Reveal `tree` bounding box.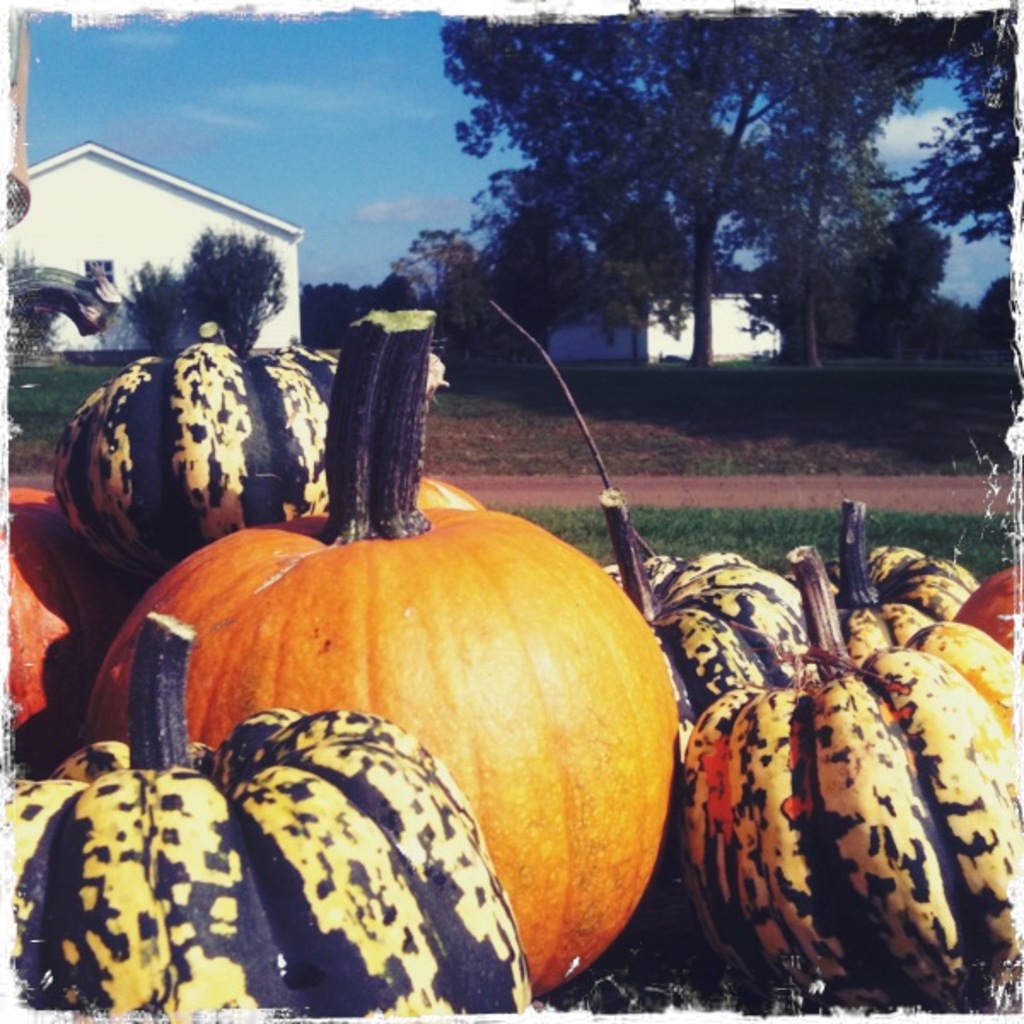
Revealed: pyautogui.locateOnScreen(179, 222, 302, 364).
